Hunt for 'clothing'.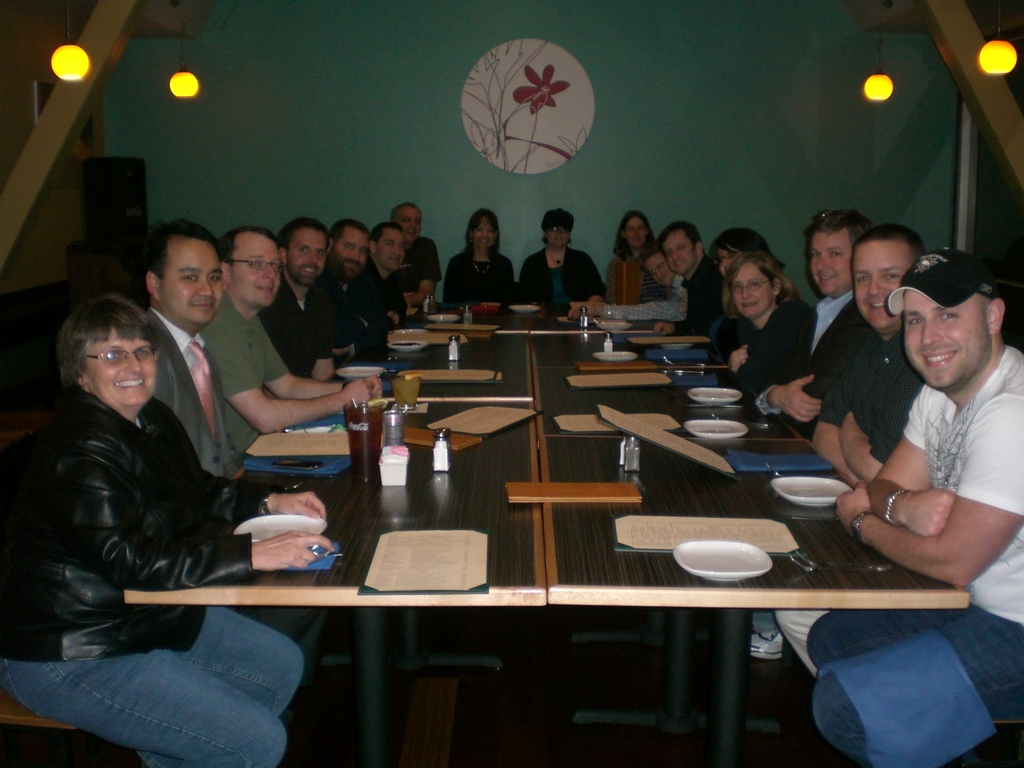
Hunted down at bbox=(348, 254, 418, 338).
